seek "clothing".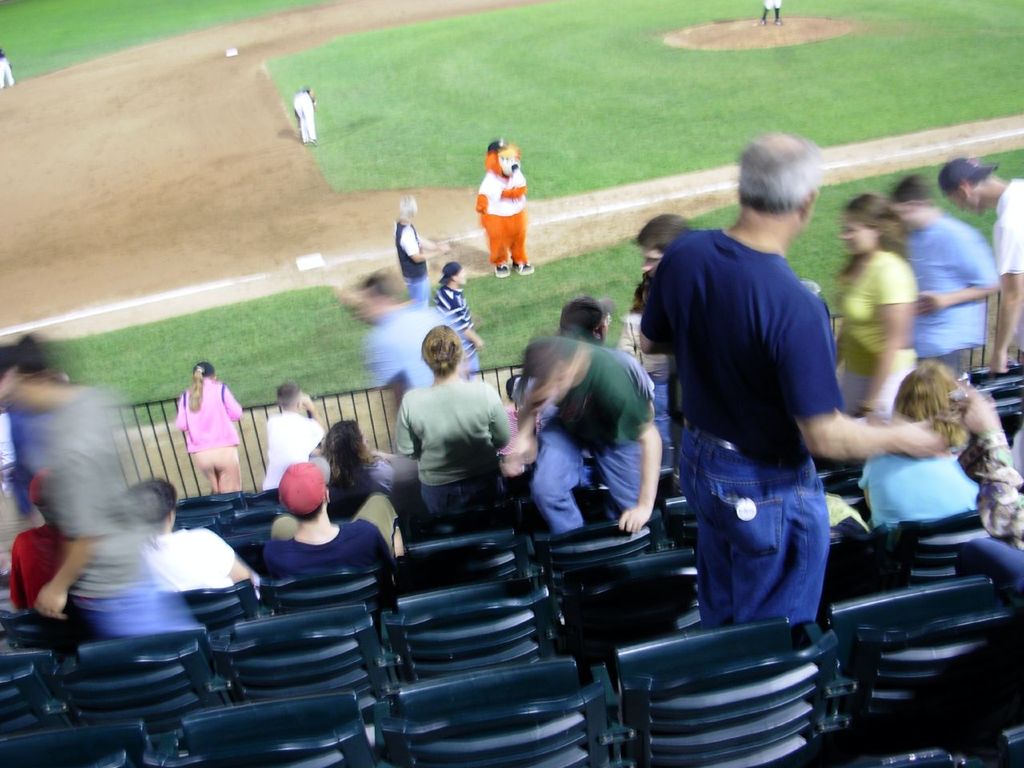
bbox=[6, 522, 76, 622].
